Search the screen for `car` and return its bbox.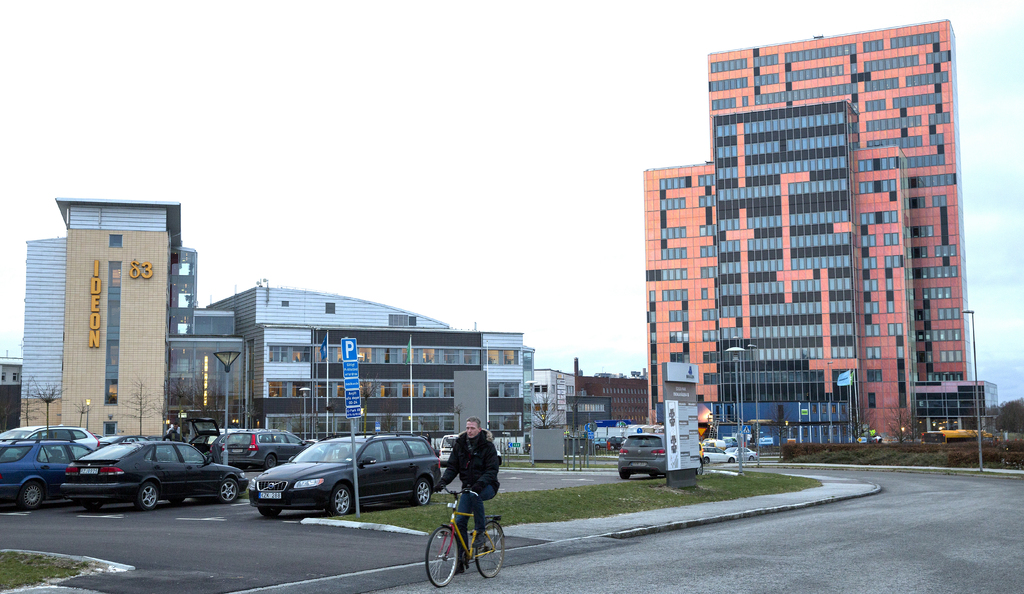
Found: box(246, 434, 439, 517).
